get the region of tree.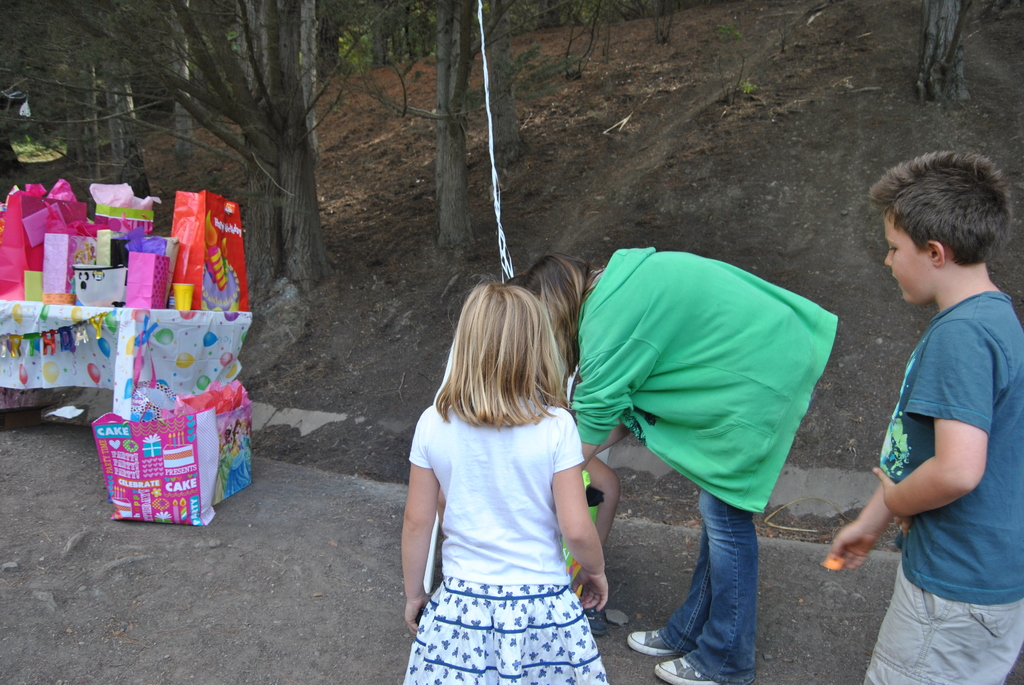
l=917, t=0, r=970, b=109.
